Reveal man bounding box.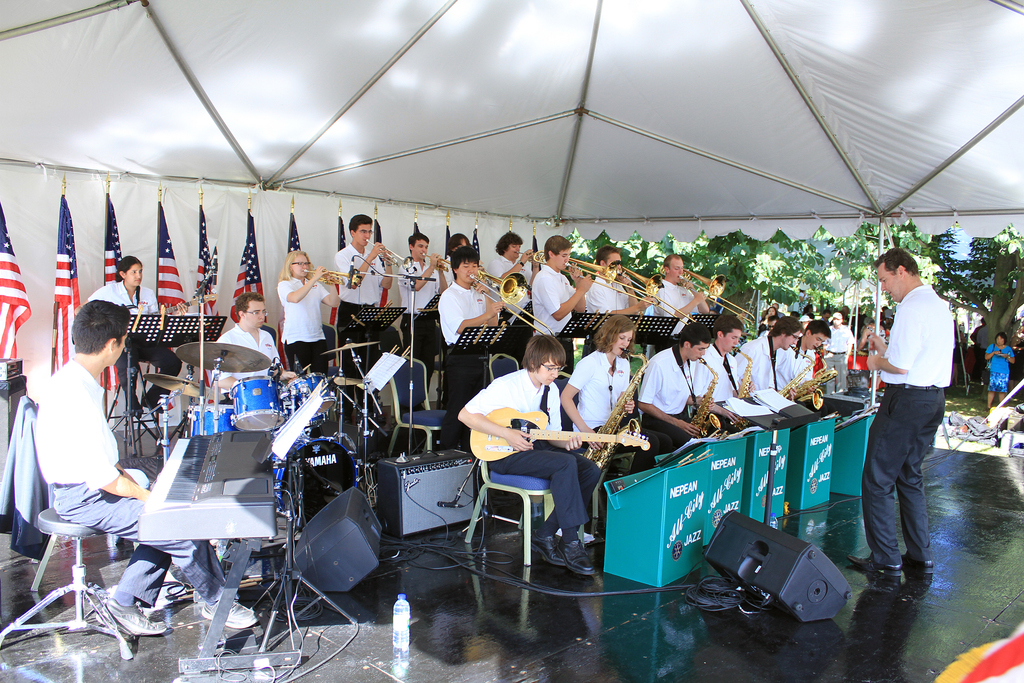
Revealed: (left=826, top=308, right=857, bottom=395).
